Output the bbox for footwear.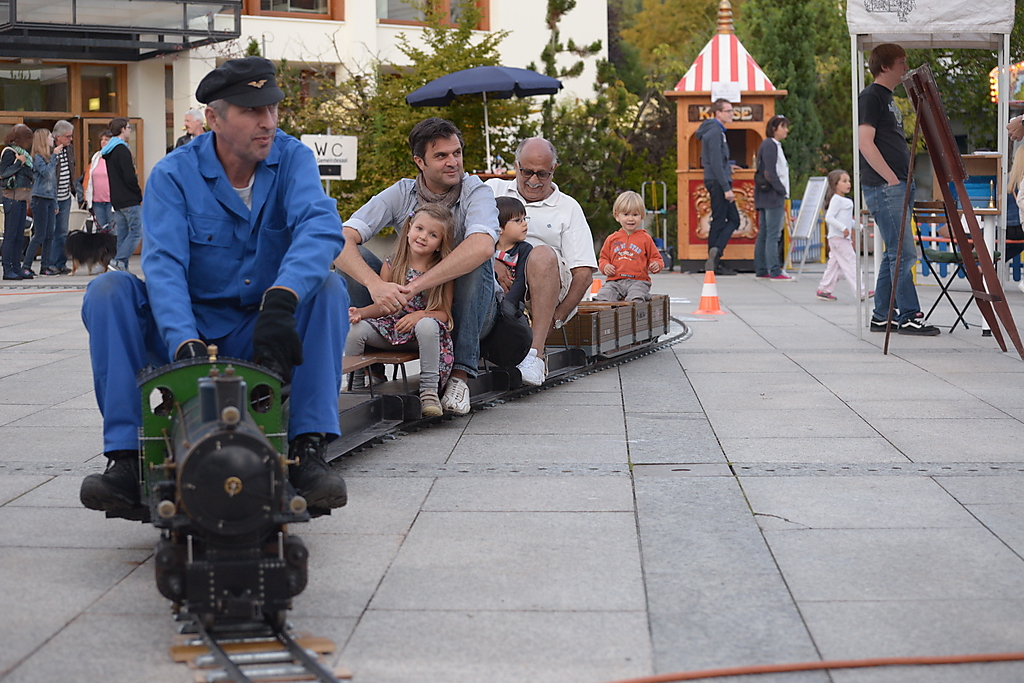
bbox=[443, 375, 473, 419].
